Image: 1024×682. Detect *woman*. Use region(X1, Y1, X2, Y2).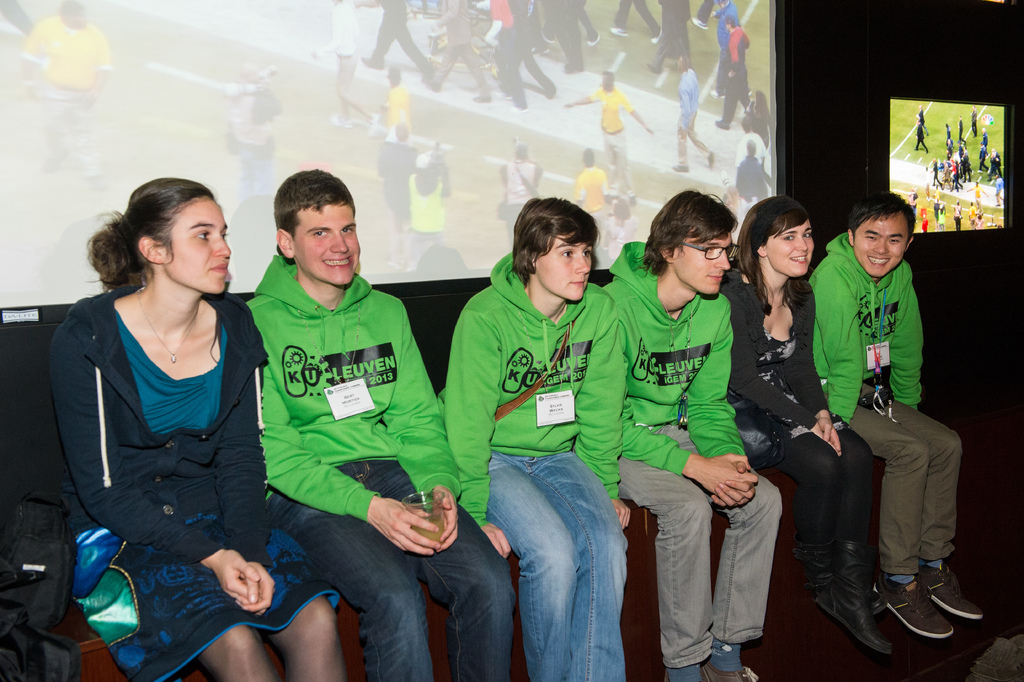
region(436, 190, 636, 681).
